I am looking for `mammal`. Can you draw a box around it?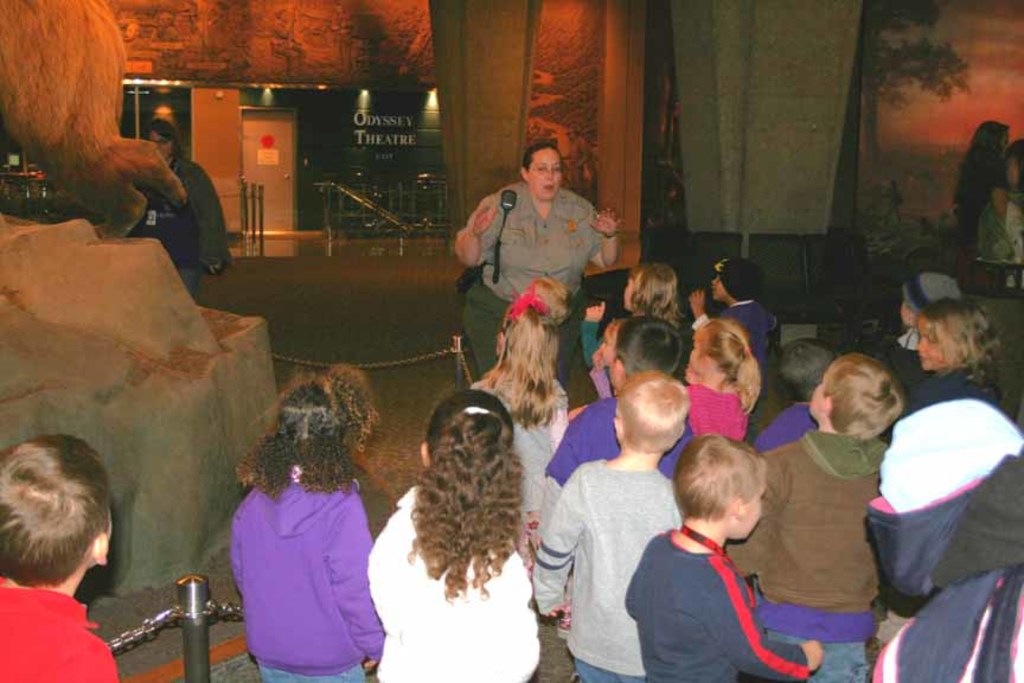
Sure, the bounding box is [689,314,763,434].
